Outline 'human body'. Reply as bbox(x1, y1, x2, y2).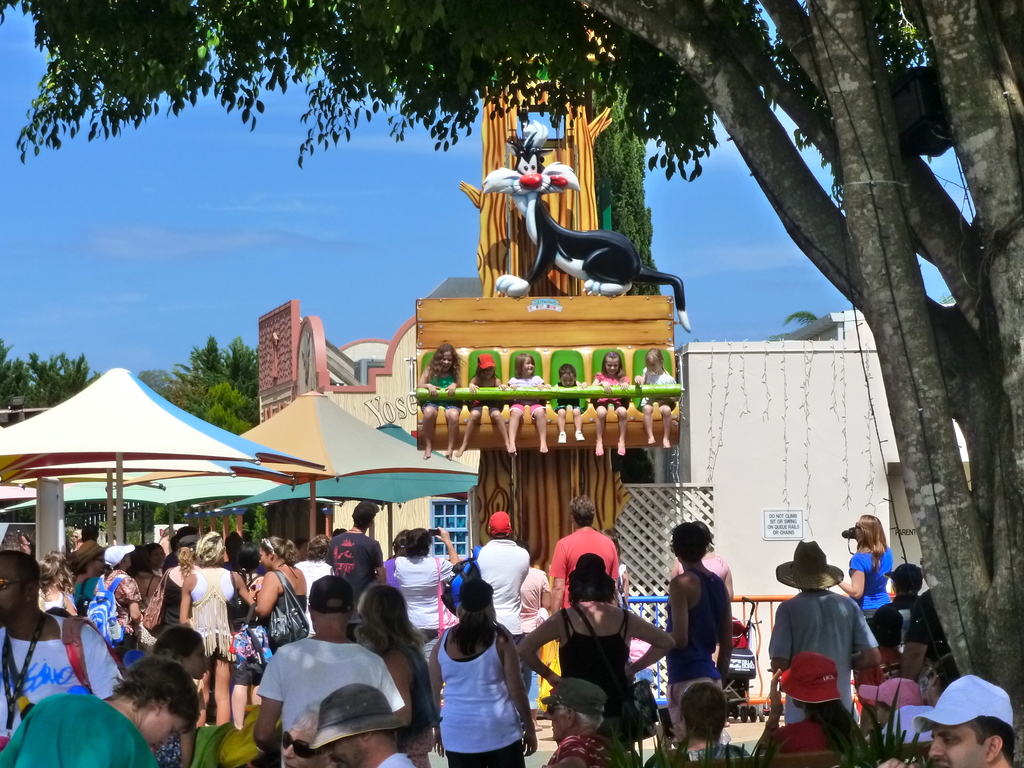
bbox(147, 543, 164, 566).
